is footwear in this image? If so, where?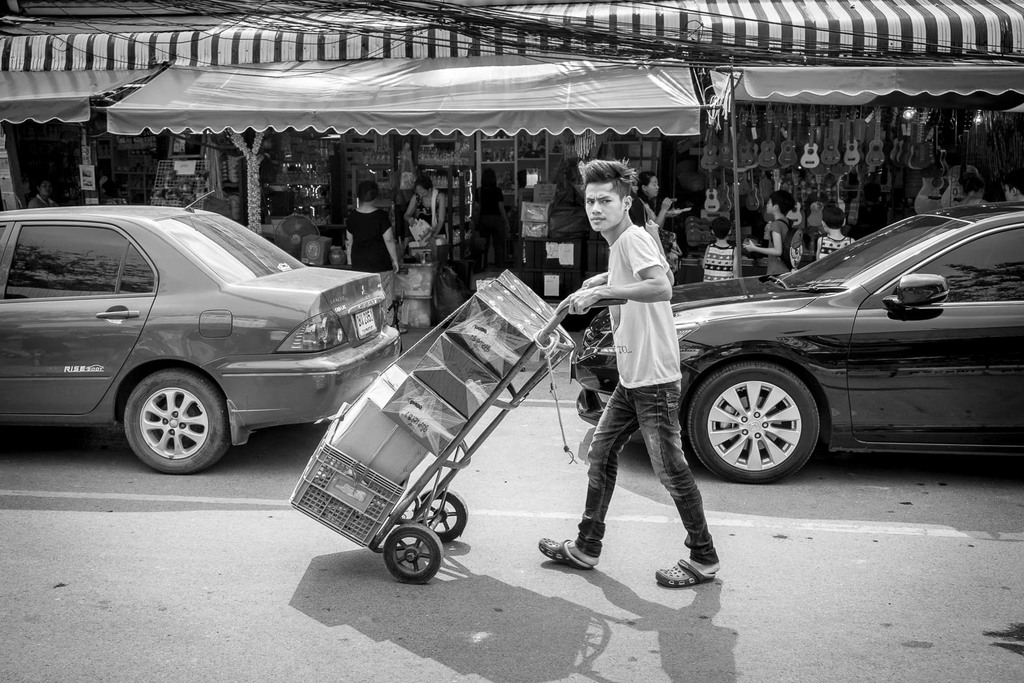
Yes, at box=[536, 534, 594, 567].
